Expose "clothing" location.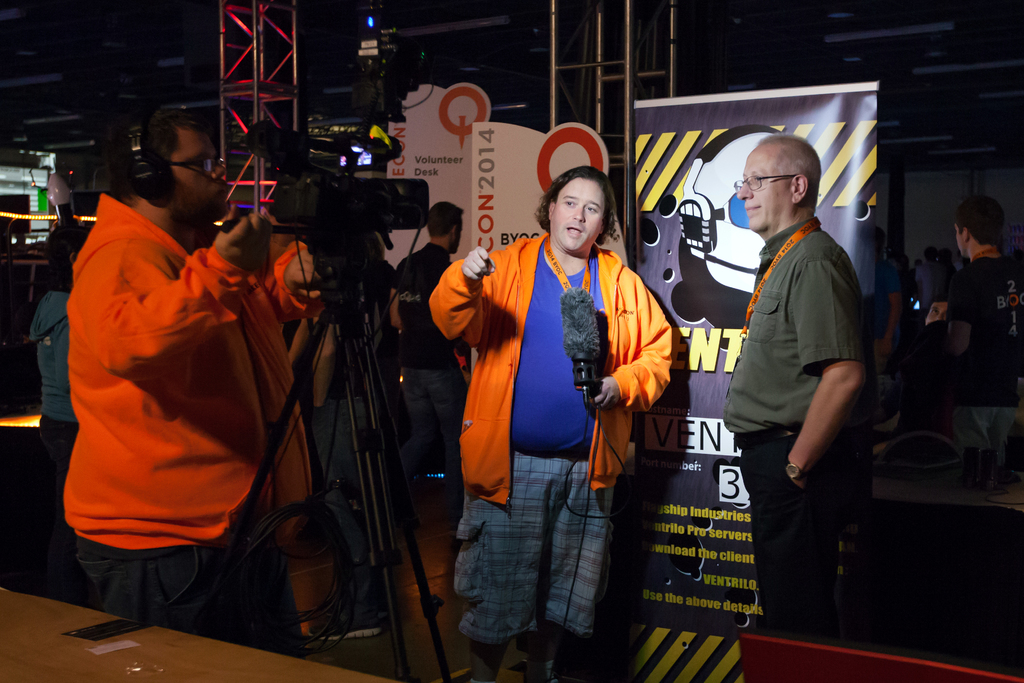
Exposed at <region>720, 220, 868, 638</region>.
